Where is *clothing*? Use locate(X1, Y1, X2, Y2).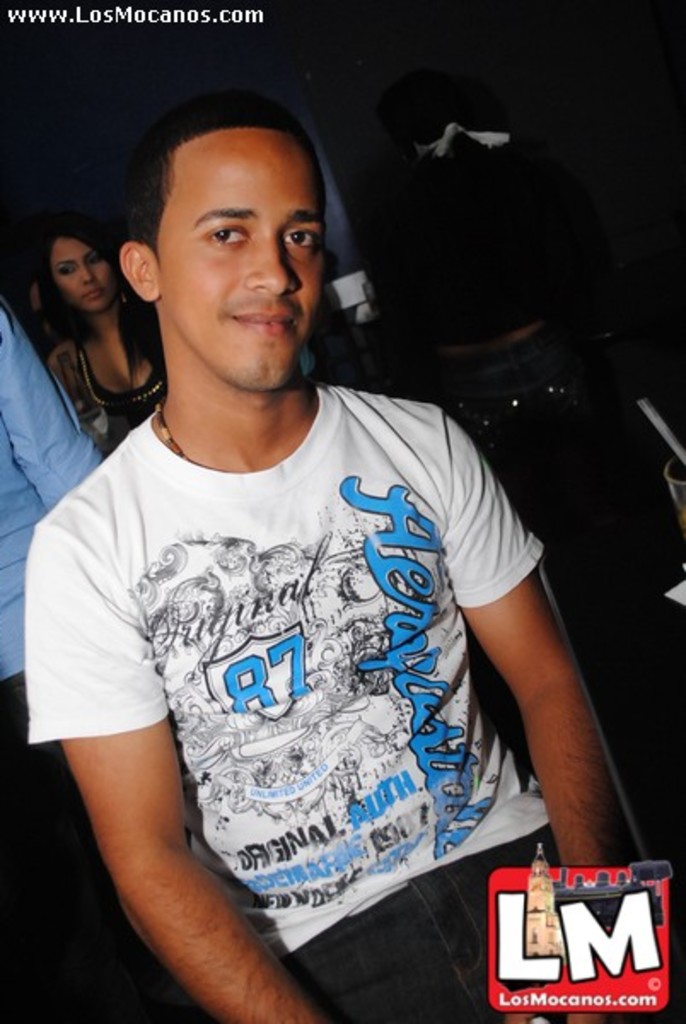
locate(0, 311, 114, 945).
